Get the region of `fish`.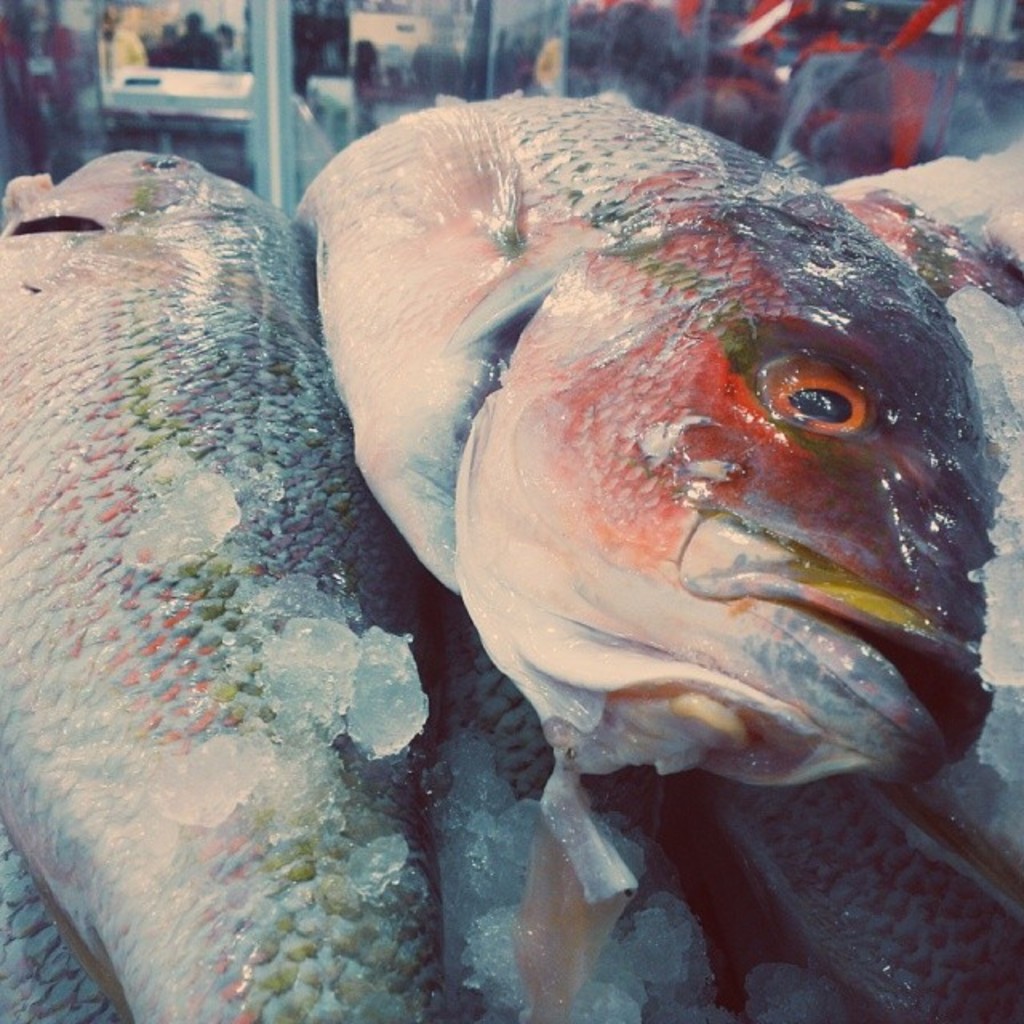
(x1=0, y1=853, x2=123, y2=1022).
